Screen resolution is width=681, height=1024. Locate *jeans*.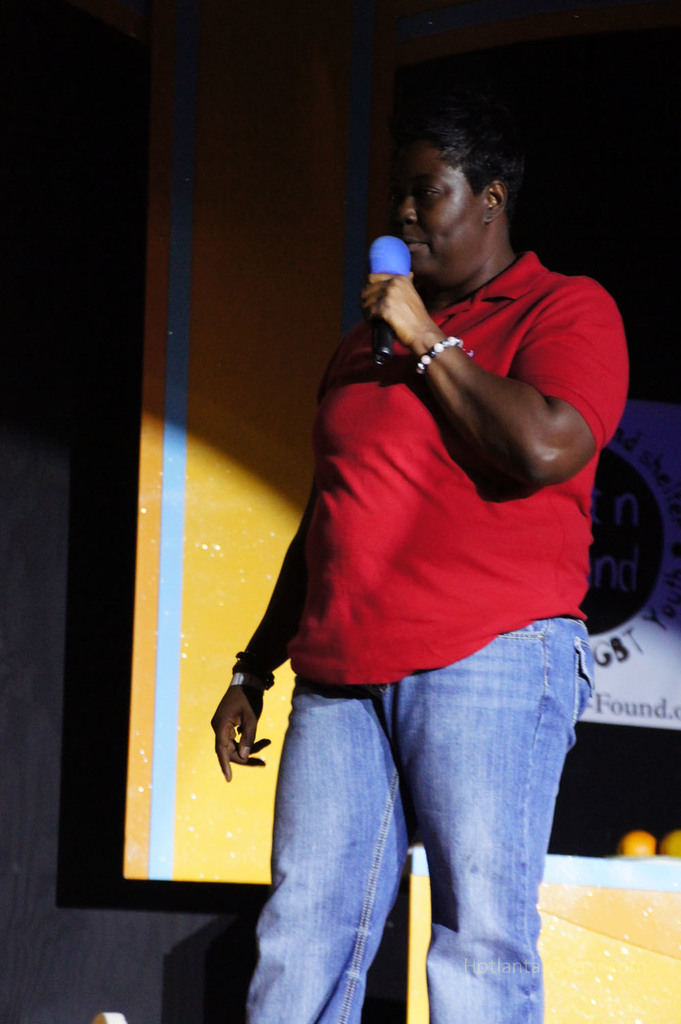
(219,631,609,1012).
